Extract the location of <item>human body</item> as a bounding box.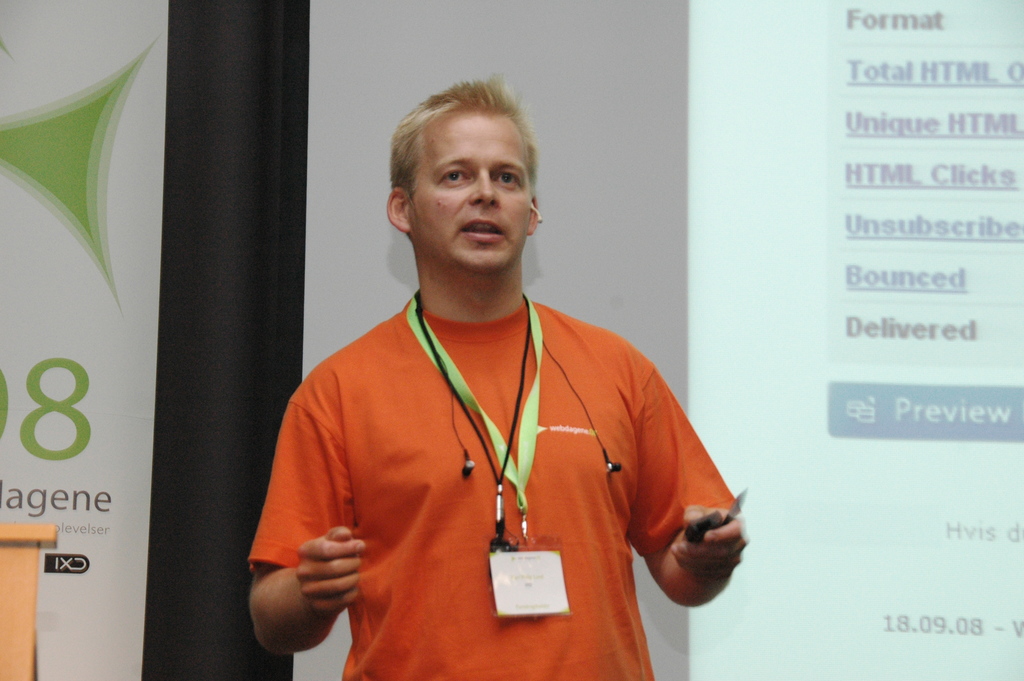
{"x1": 275, "y1": 169, "x2": 751, "y2": 680}.
